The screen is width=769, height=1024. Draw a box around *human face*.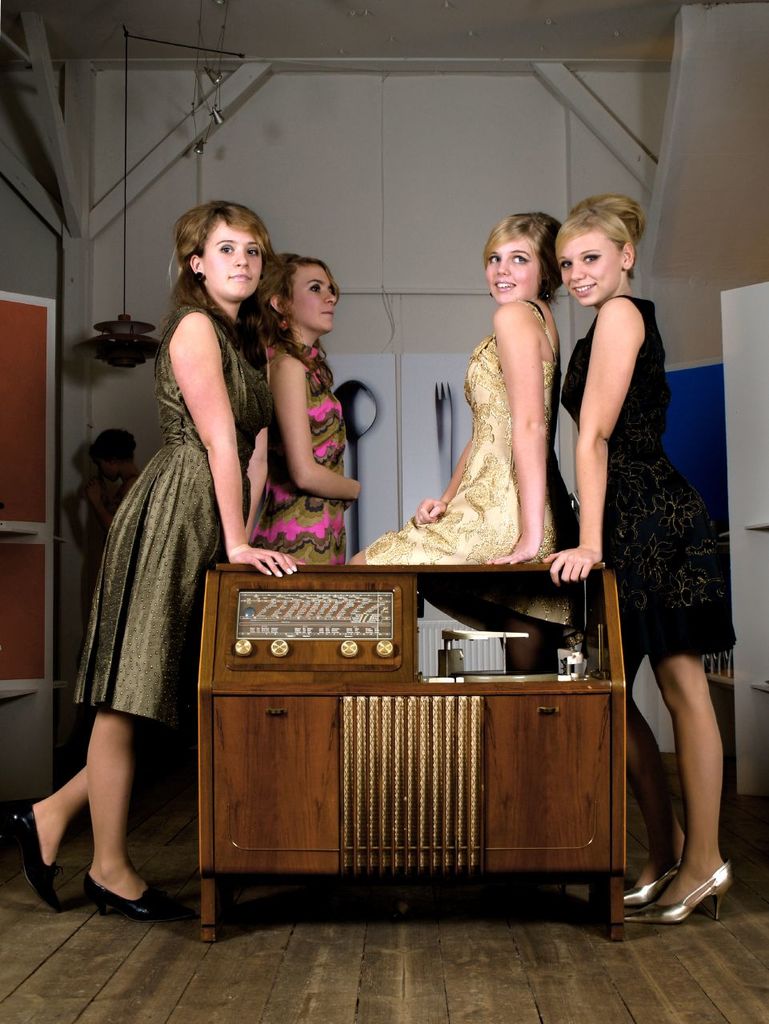
left=286, top=261, right=339, bottom=330.
